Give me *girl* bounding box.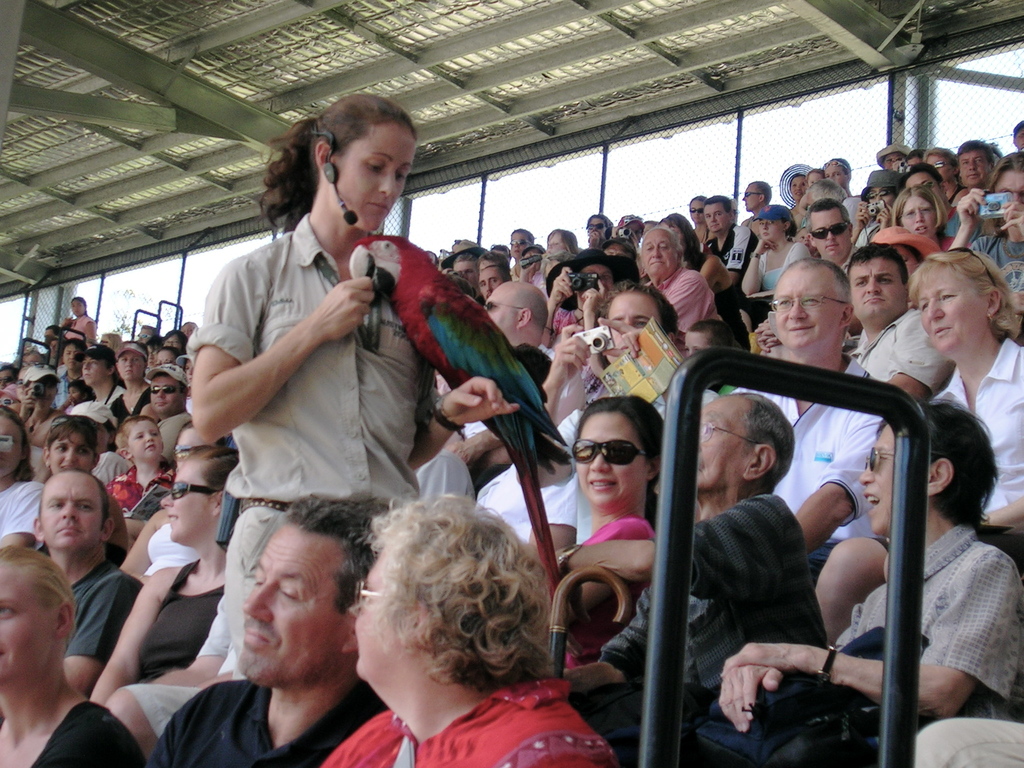
(59,380,96,412).
